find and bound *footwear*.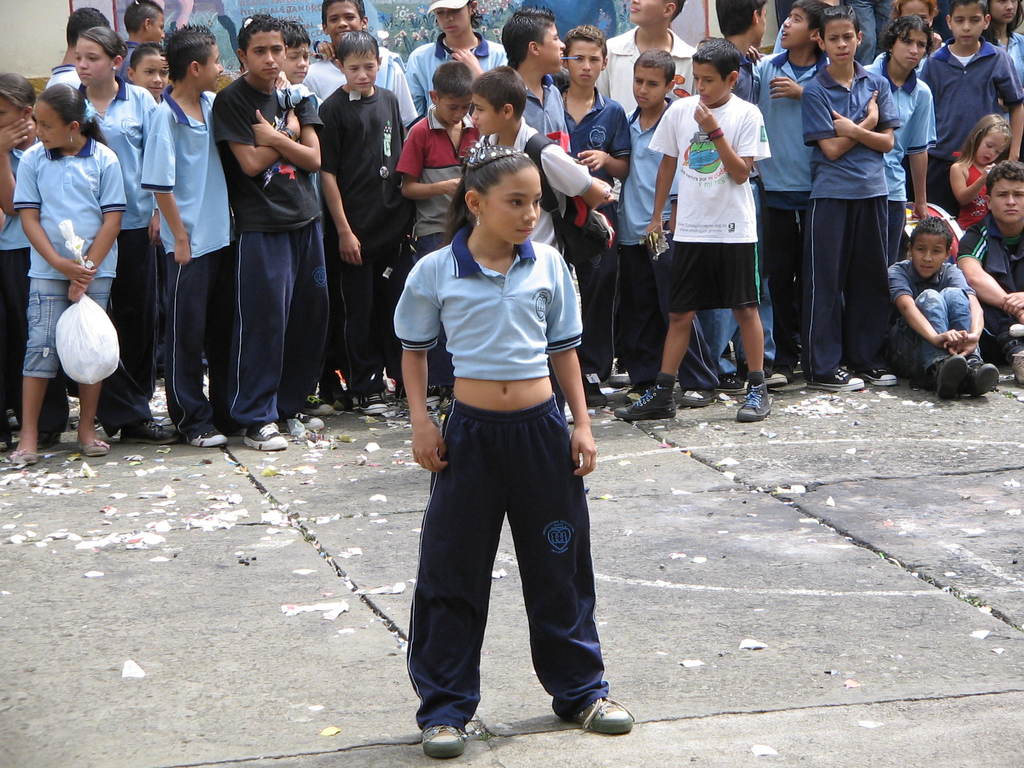
Bound: (left=7, top=449, right=35, bottom=463).
